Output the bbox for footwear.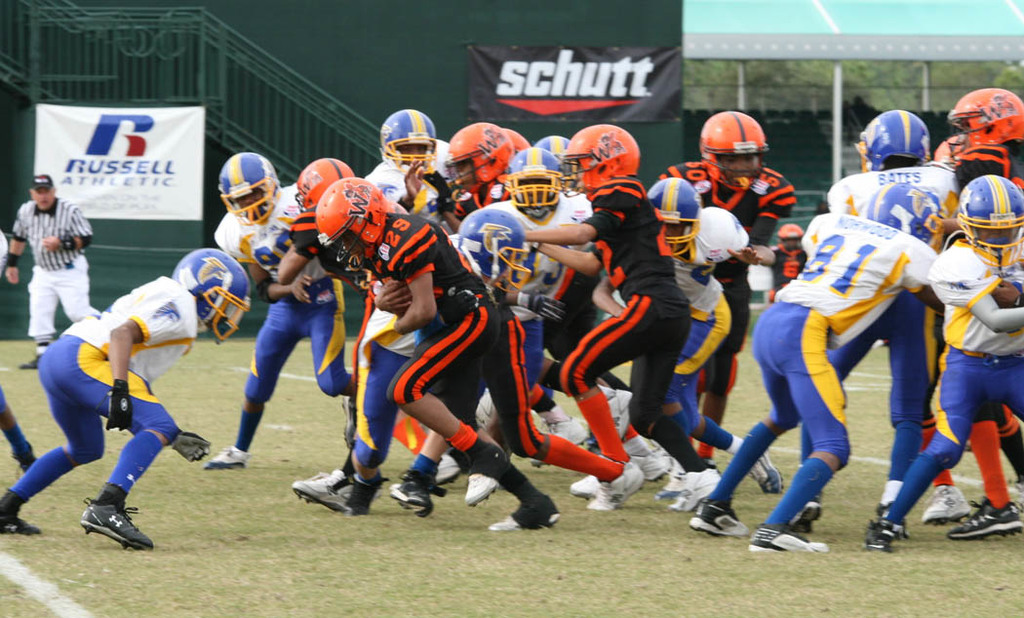
743/528/828/556.
